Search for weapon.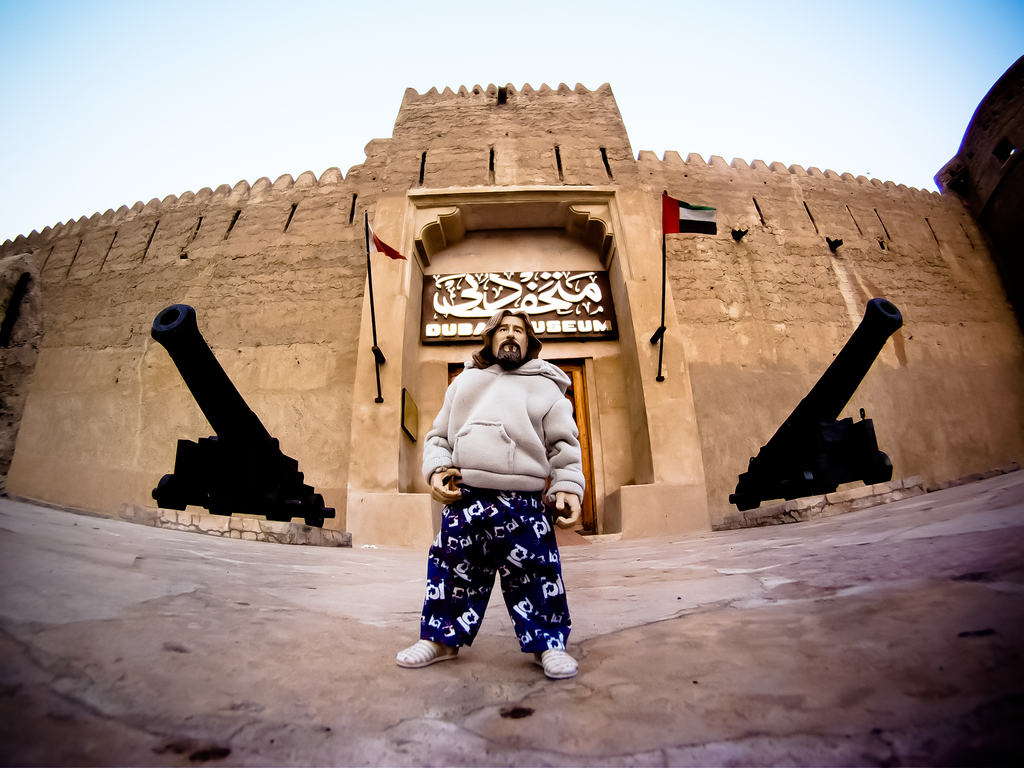
Found at detection(129, 292, 326, 528).
